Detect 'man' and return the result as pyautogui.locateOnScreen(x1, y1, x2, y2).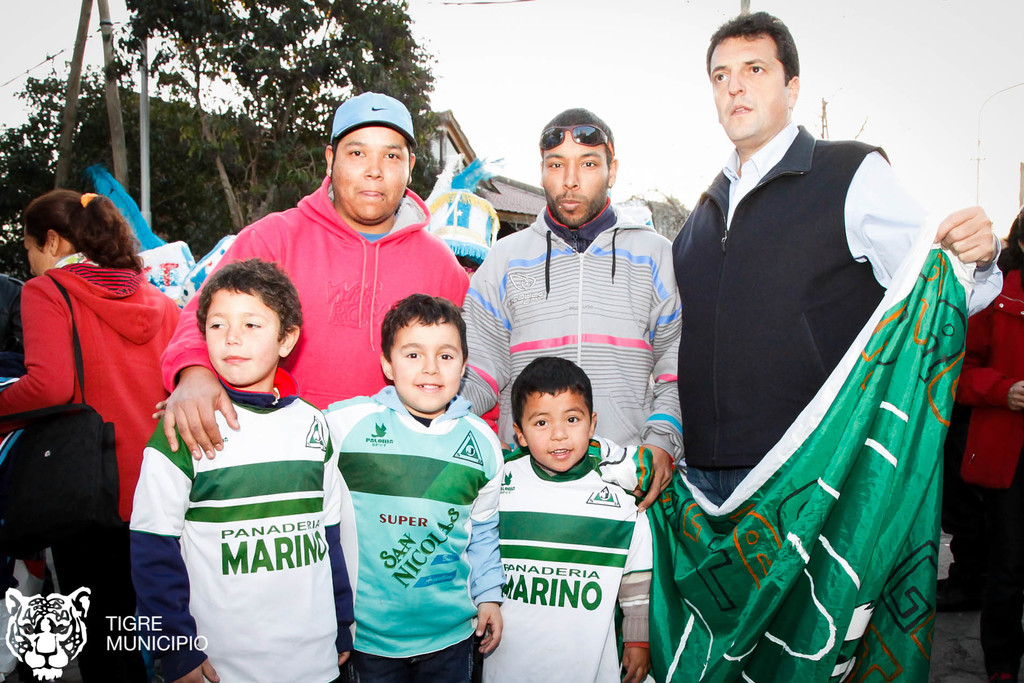
pyautogui.locateOnScreen(657, 0, 970, 679).
